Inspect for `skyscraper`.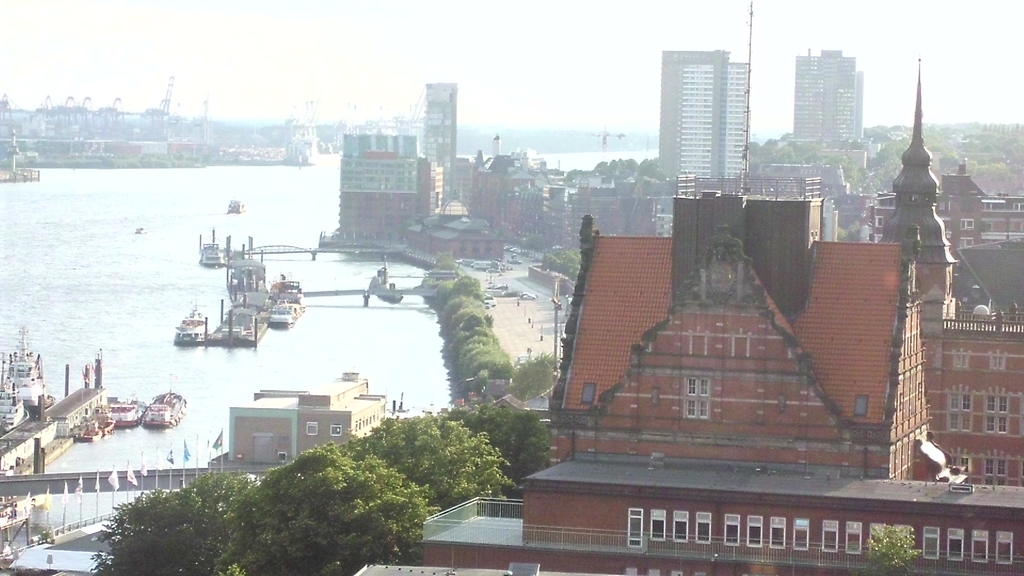
Inspection: 790:44:861:152.
